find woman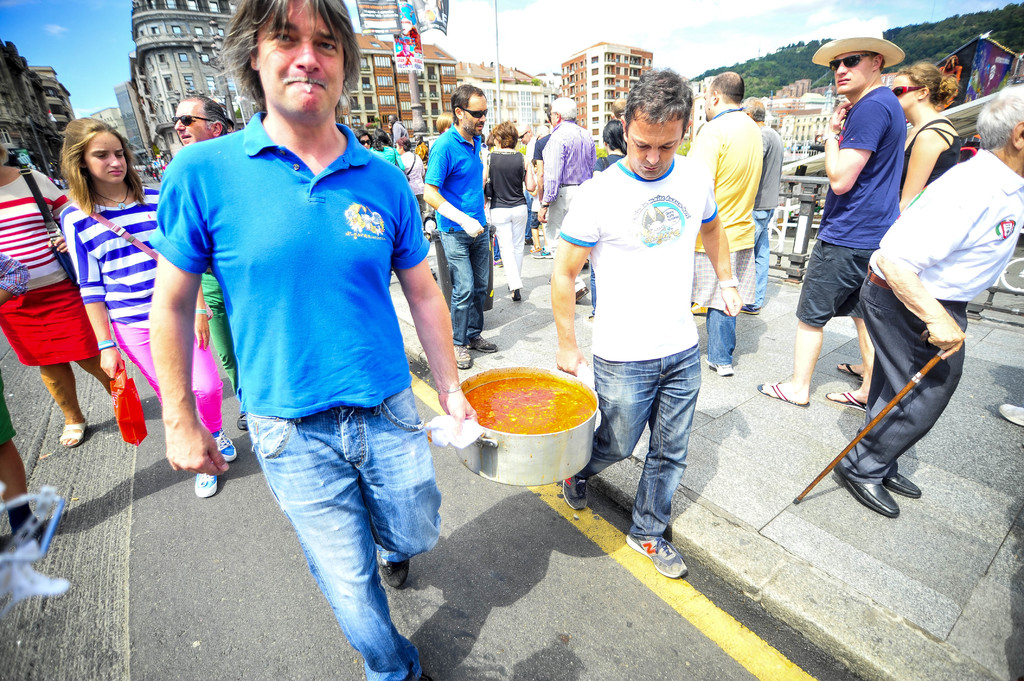
589:122:629:179
